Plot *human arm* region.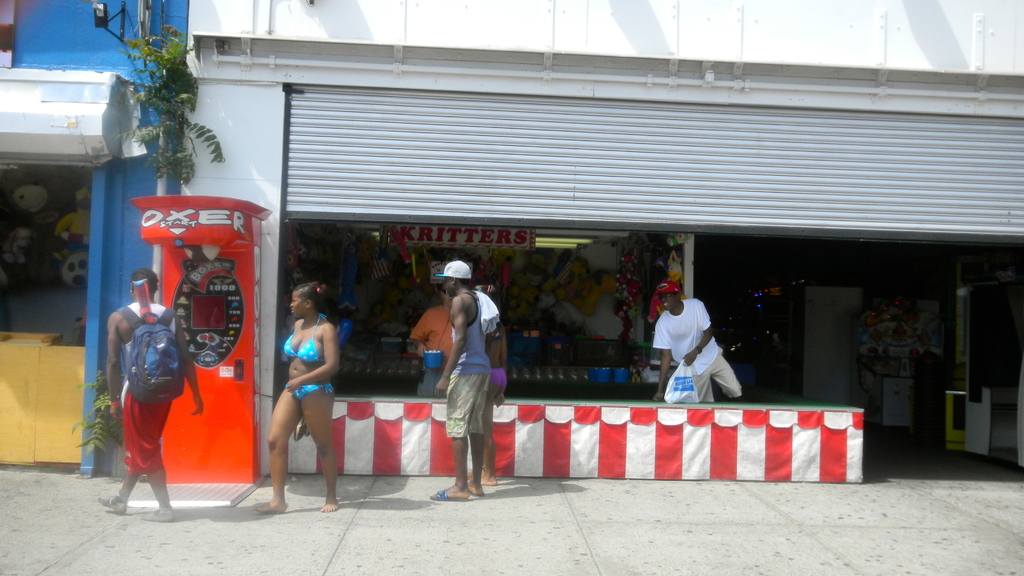
Plotted at bbox(649, 318, 674, 404).
